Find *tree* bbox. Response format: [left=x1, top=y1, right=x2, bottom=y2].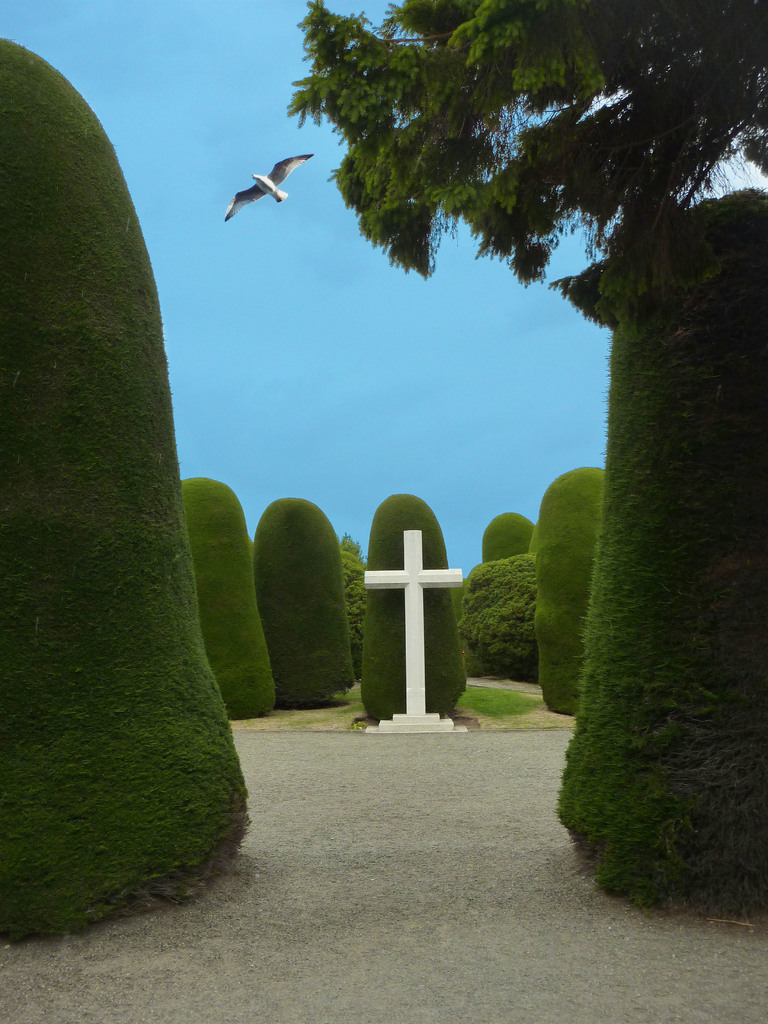
[left=355, top=490, right=469, bottom=721].
